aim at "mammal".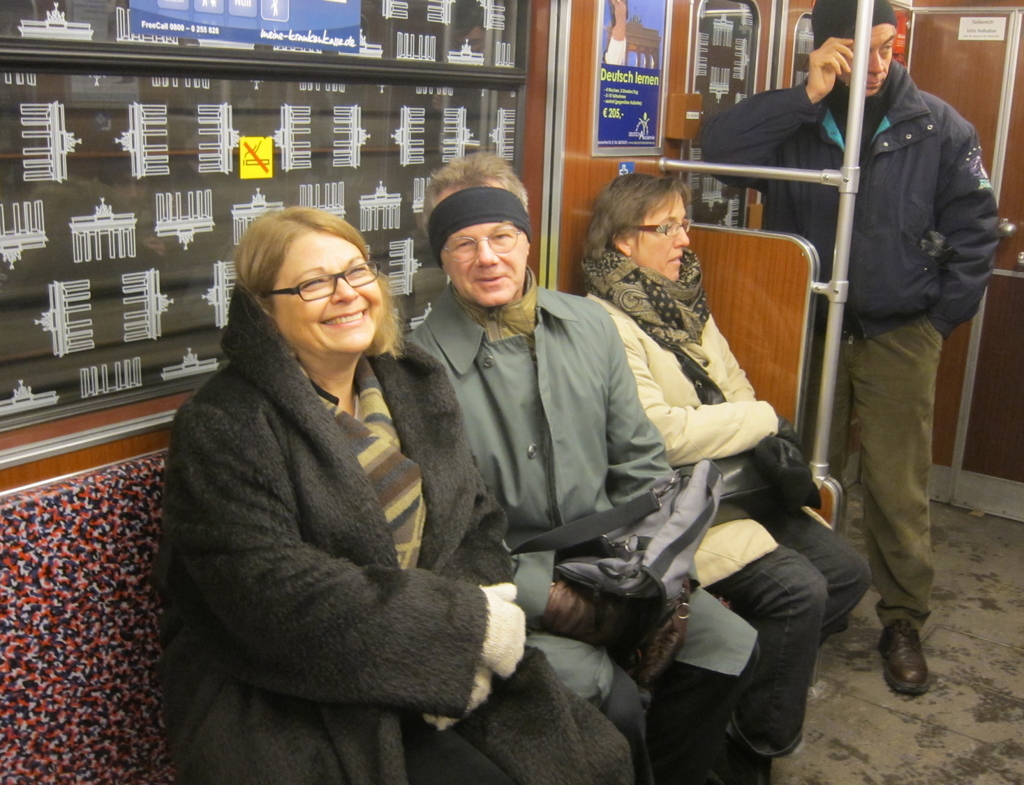
Aimed at left=152, top=209, right=498, bottom=742.
